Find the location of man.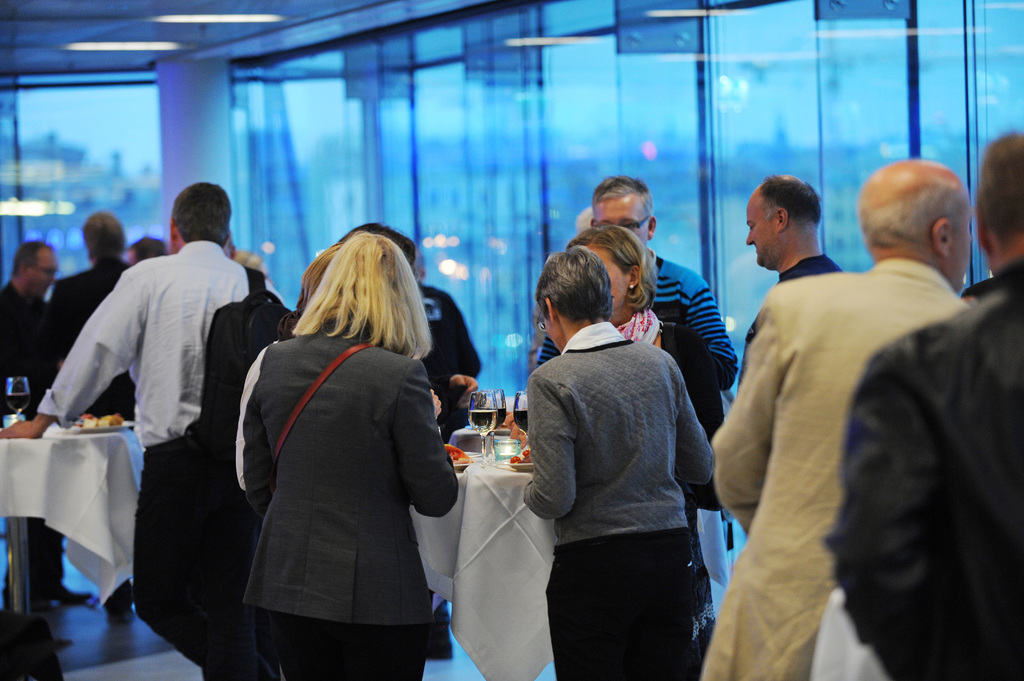
Location: box(47, 214, 138, 620).
